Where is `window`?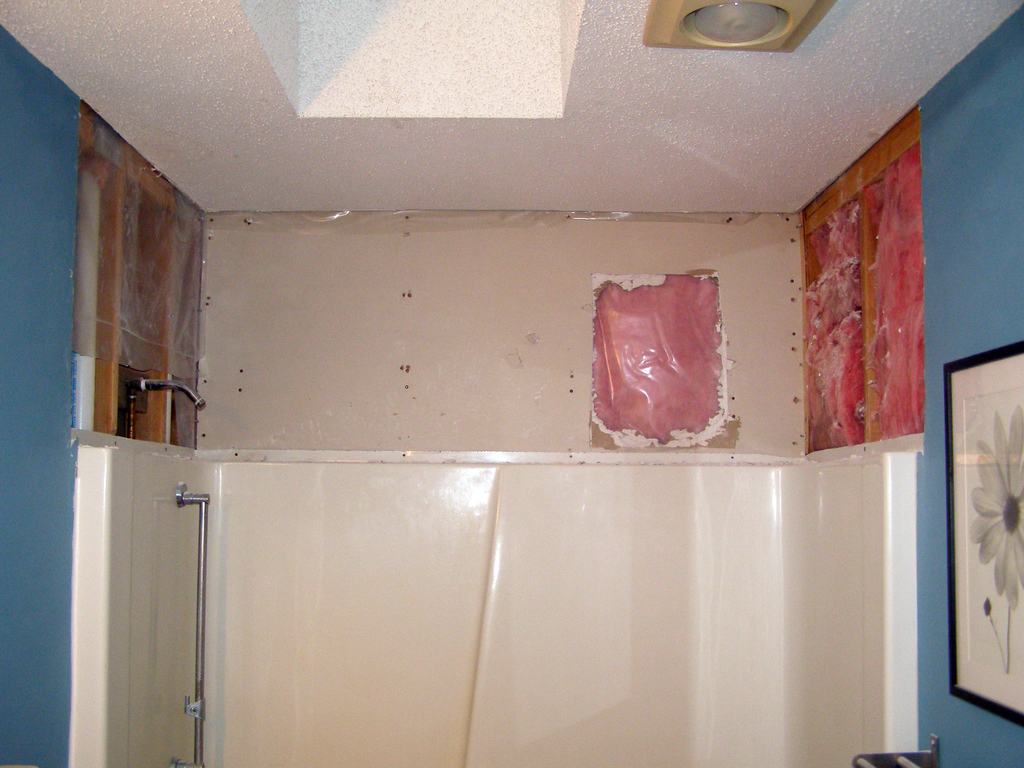
799/108/927/456.
